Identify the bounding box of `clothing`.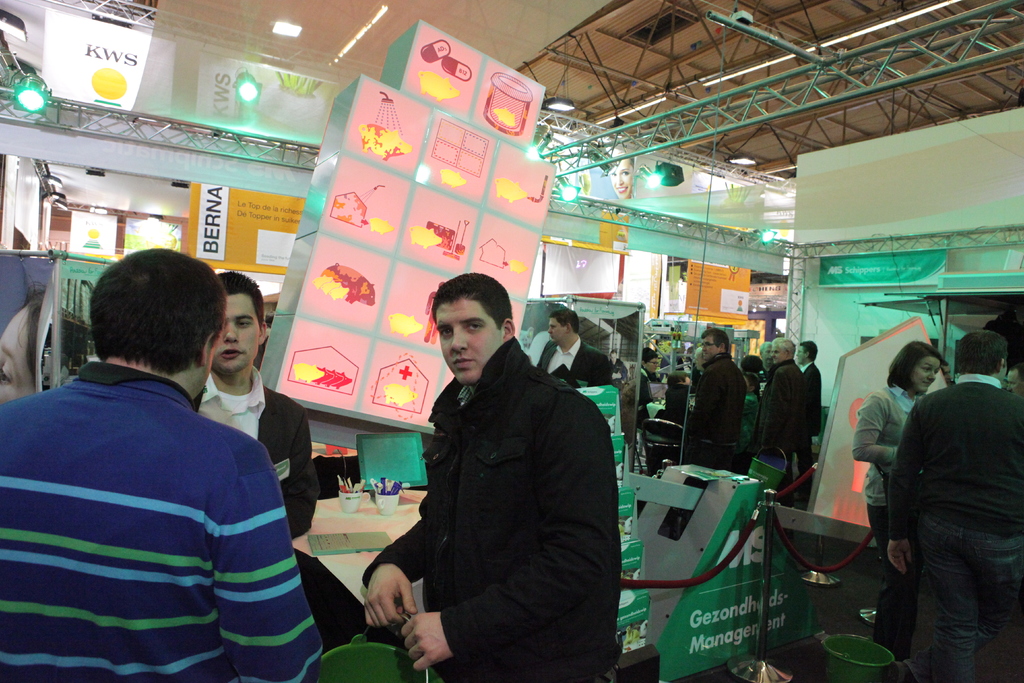
rect(634, 367, 652, 430).
